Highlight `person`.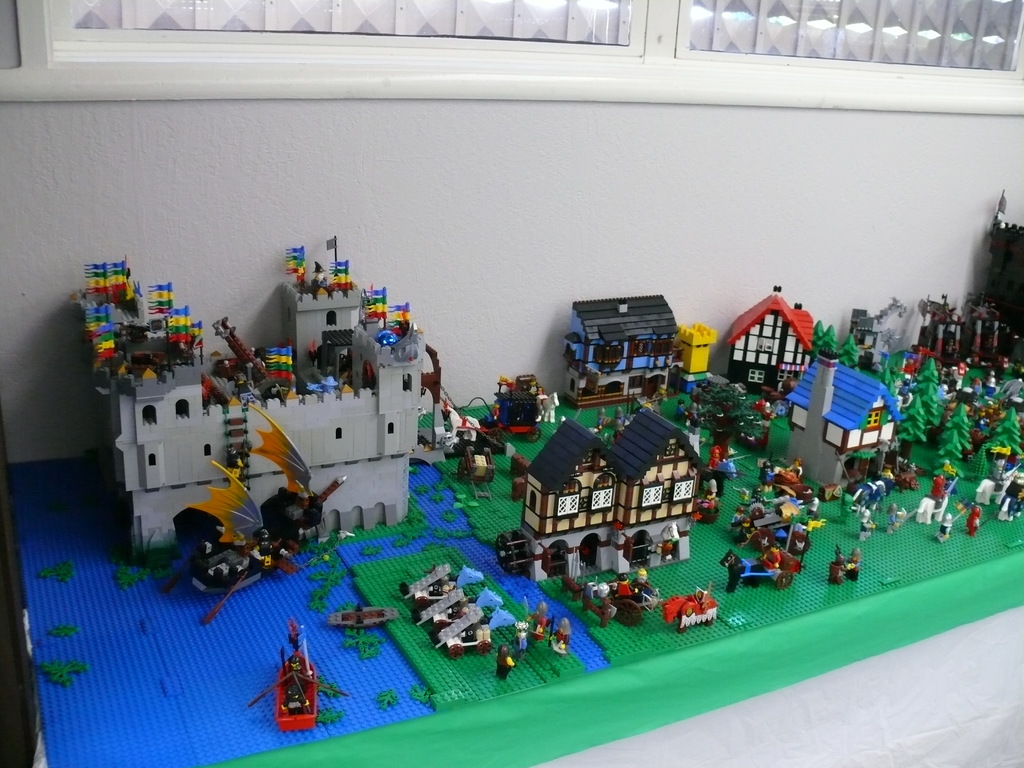
Highlighted region: (934, 512, 955, 542).
